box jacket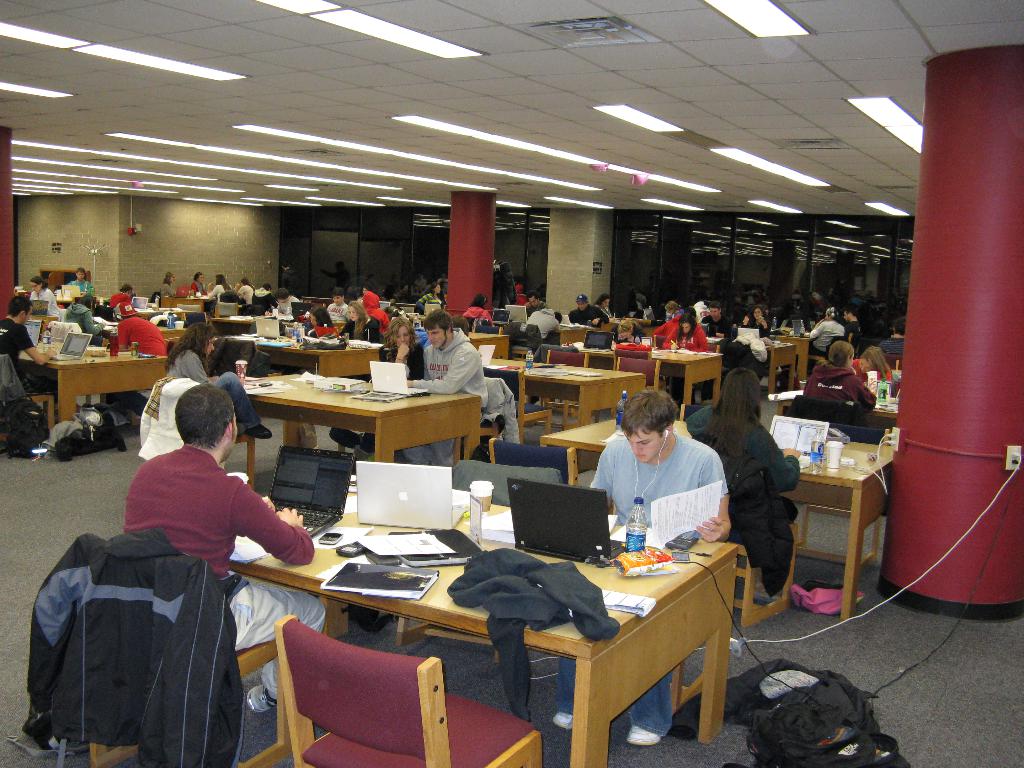
region(568, 300, 607, 326)
